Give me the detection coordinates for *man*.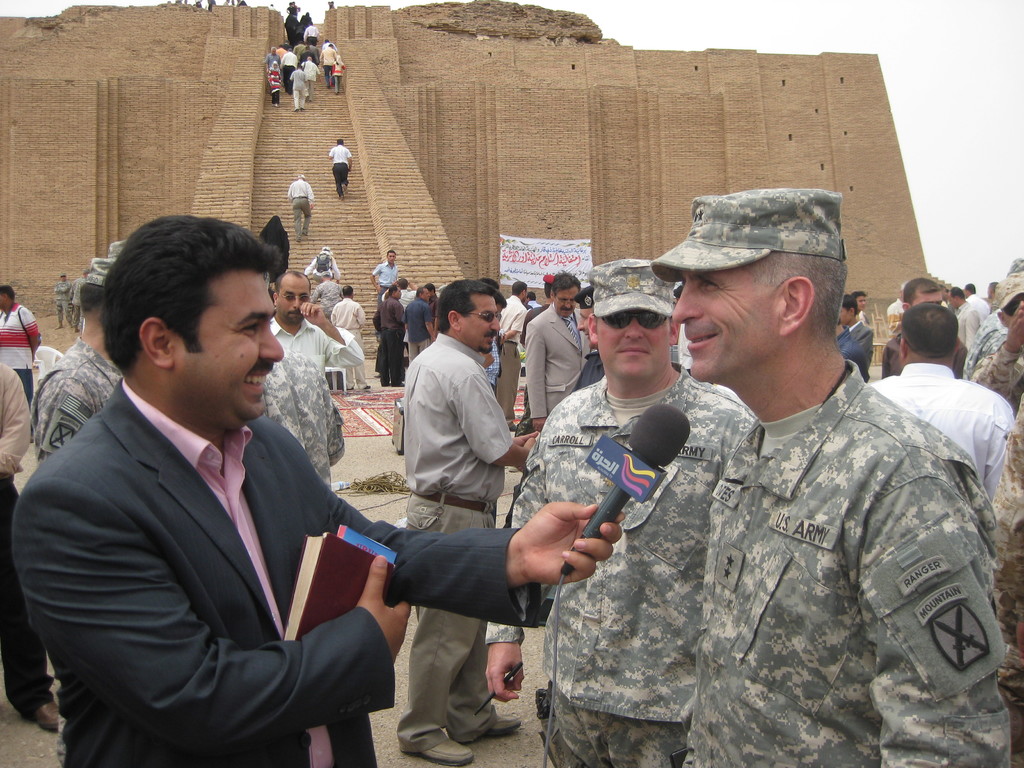
{"left": 0, "top": 356, "right": 63, "bottom": 730}.
